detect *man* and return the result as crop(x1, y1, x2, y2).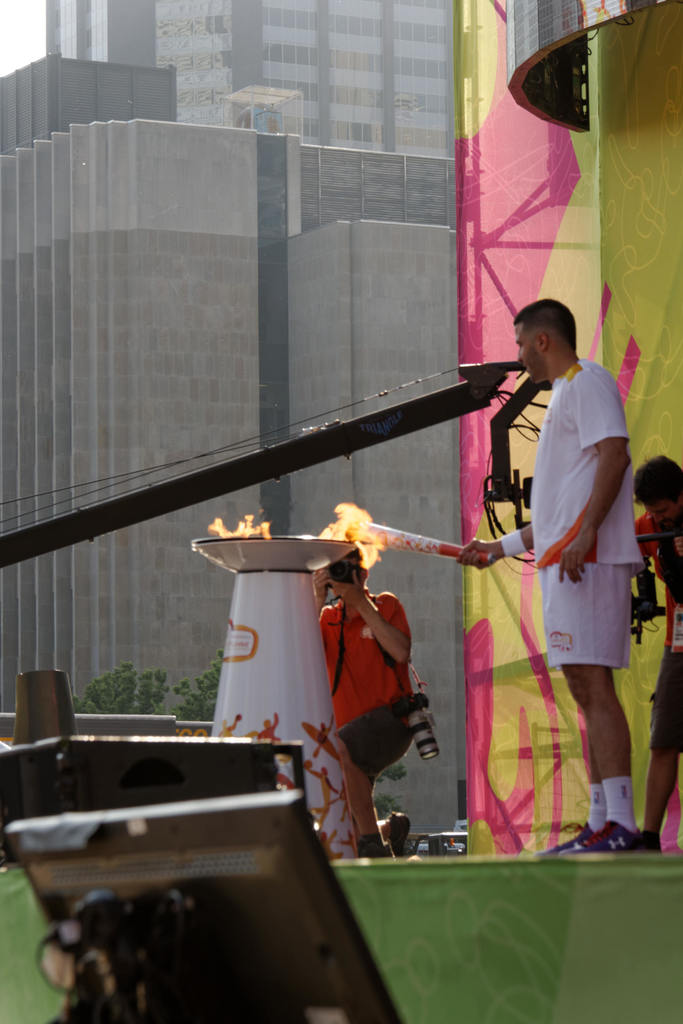
crop(474, 286, 650, 842).
